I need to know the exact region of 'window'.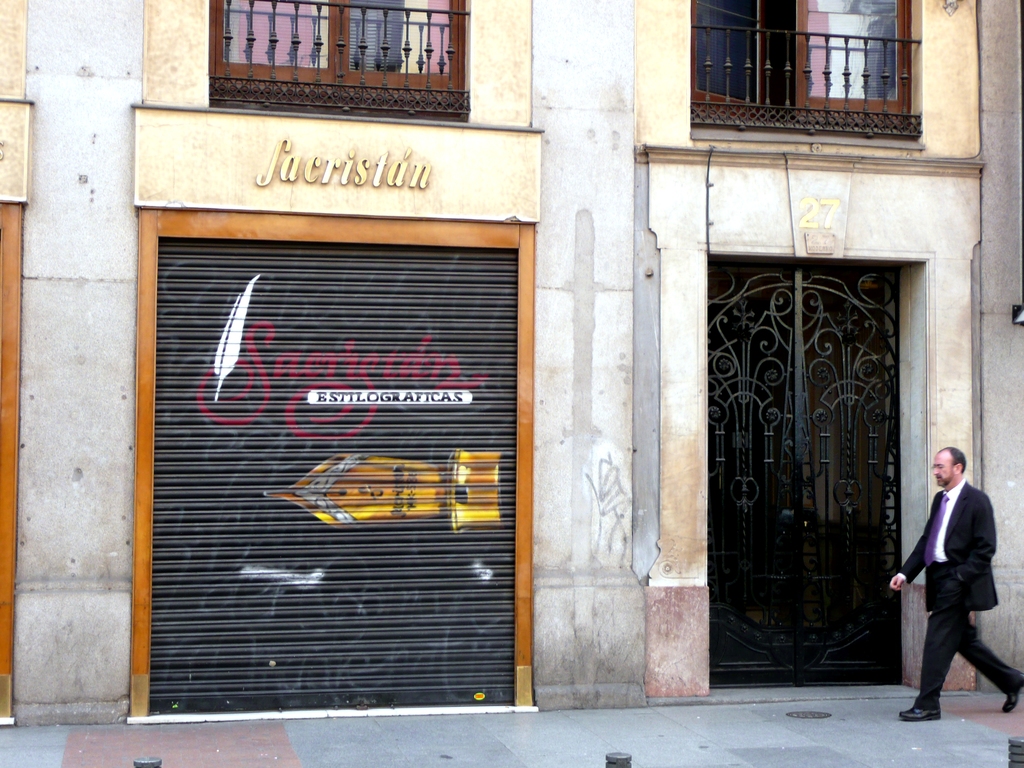
Region: [210,0,470,126].
